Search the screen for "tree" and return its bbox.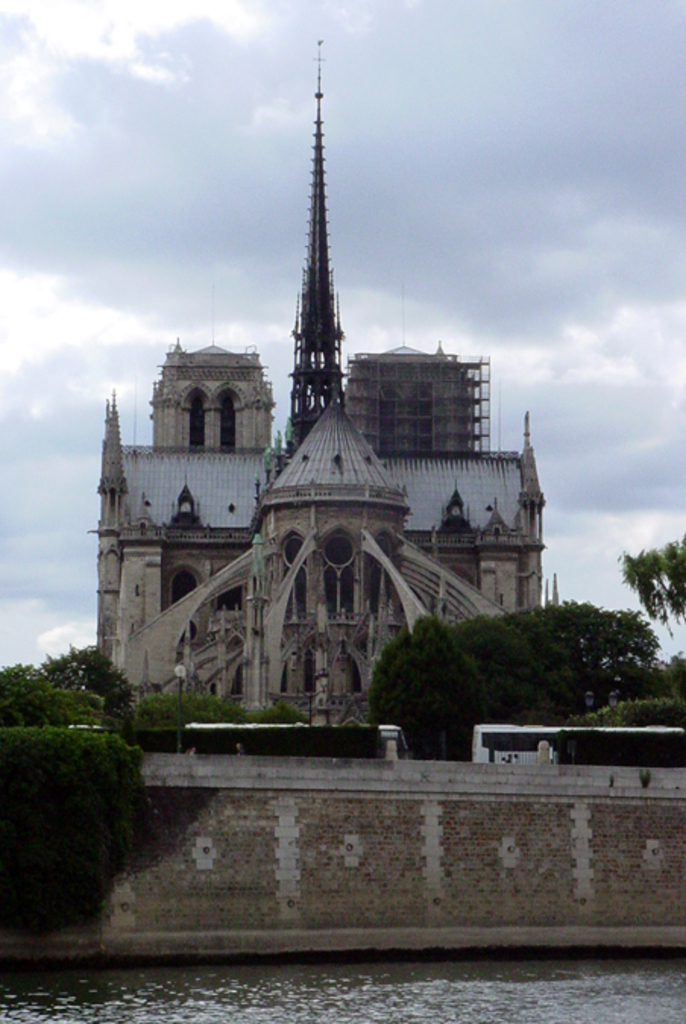
Found: (615,534,684,646).
